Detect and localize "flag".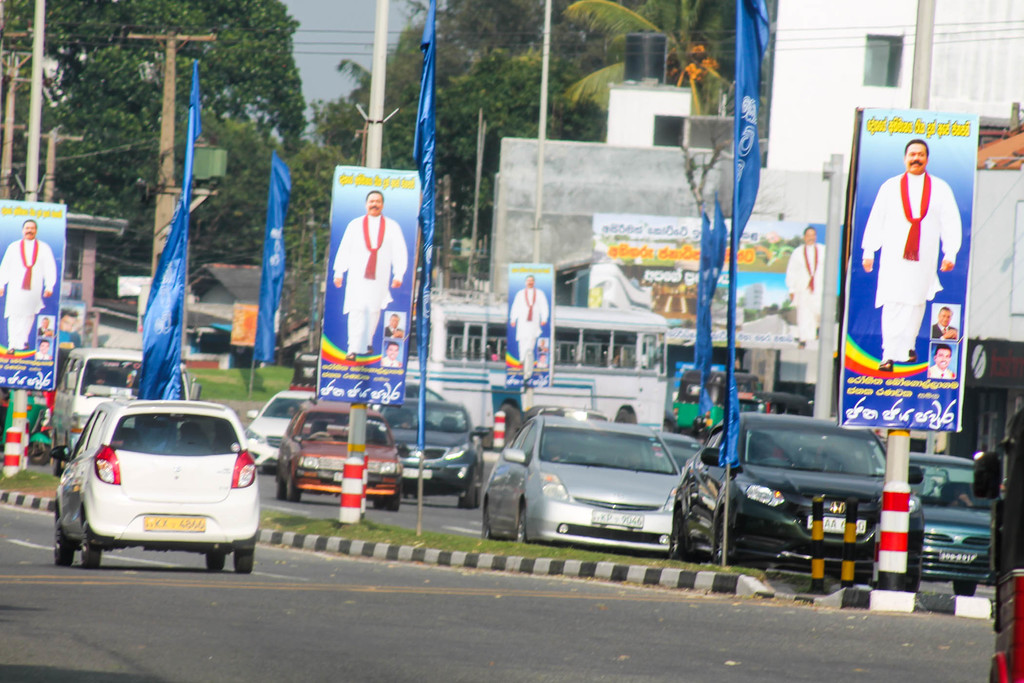
Localized at 410:0:444:365.
